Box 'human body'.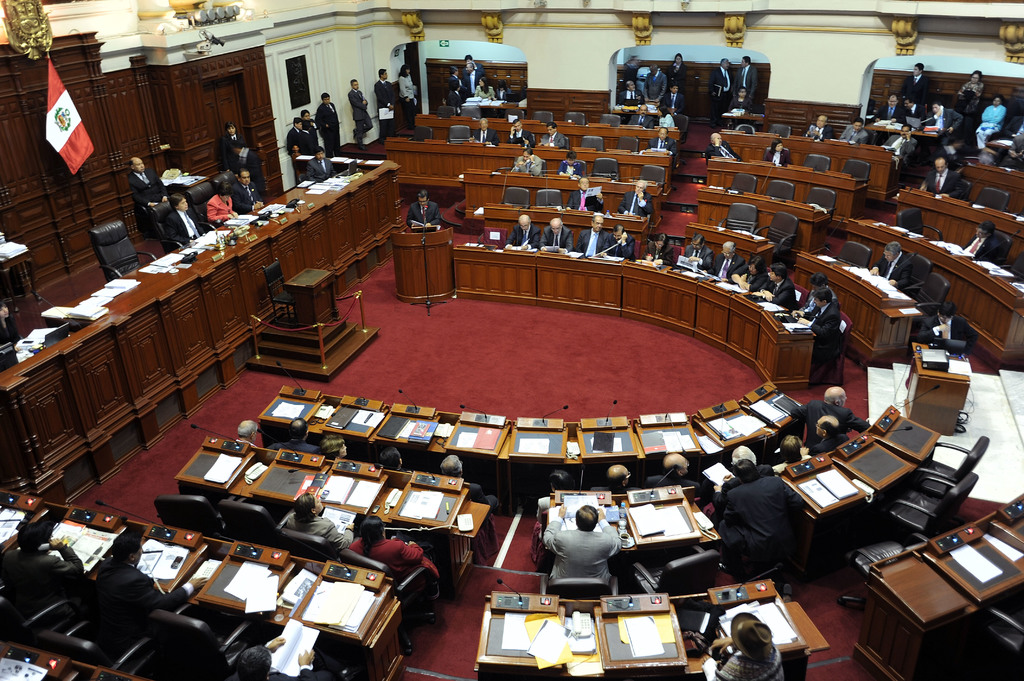
bbox(701, 454, 825, 593).
